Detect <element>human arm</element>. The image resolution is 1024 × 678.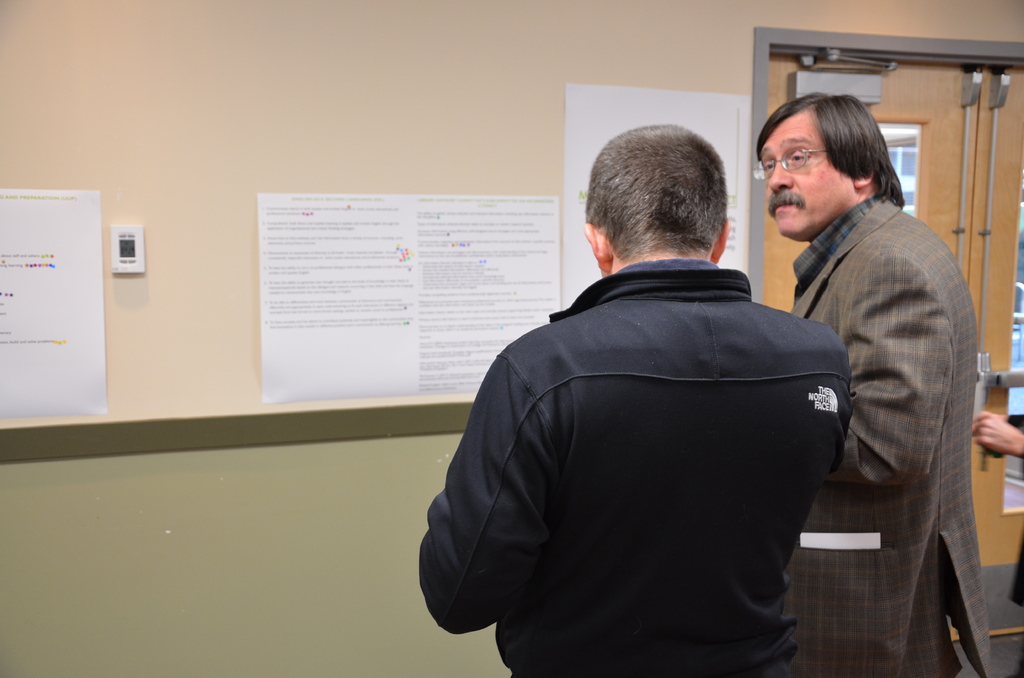
box=[966, 405, 1023, 469].
